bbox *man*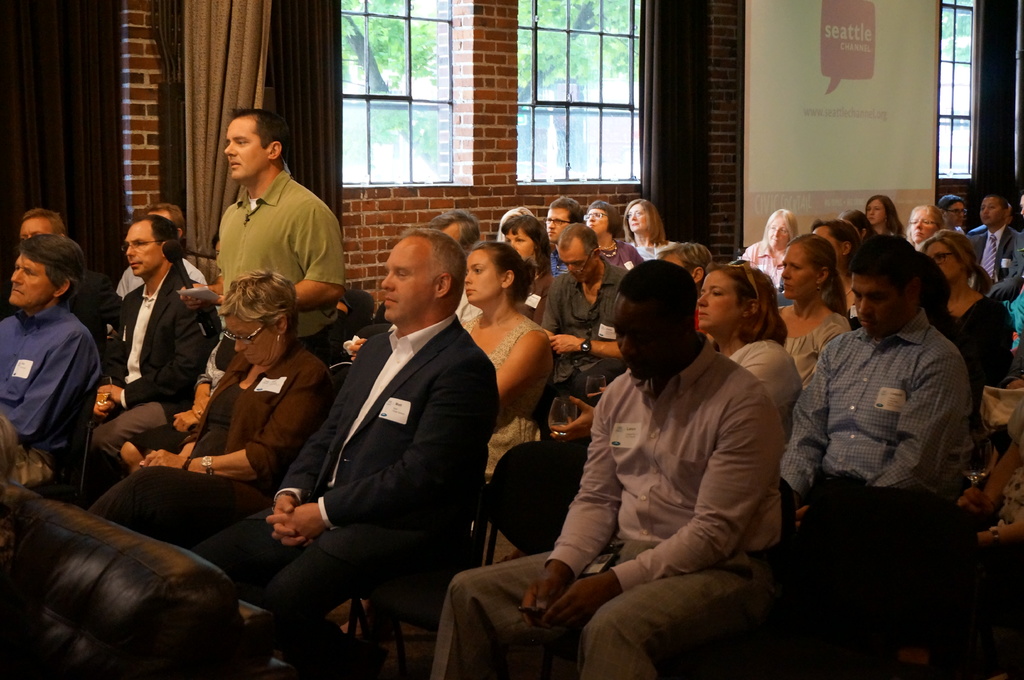
pyautogui.locateOnScreen(965, 191, 1023, 303)
